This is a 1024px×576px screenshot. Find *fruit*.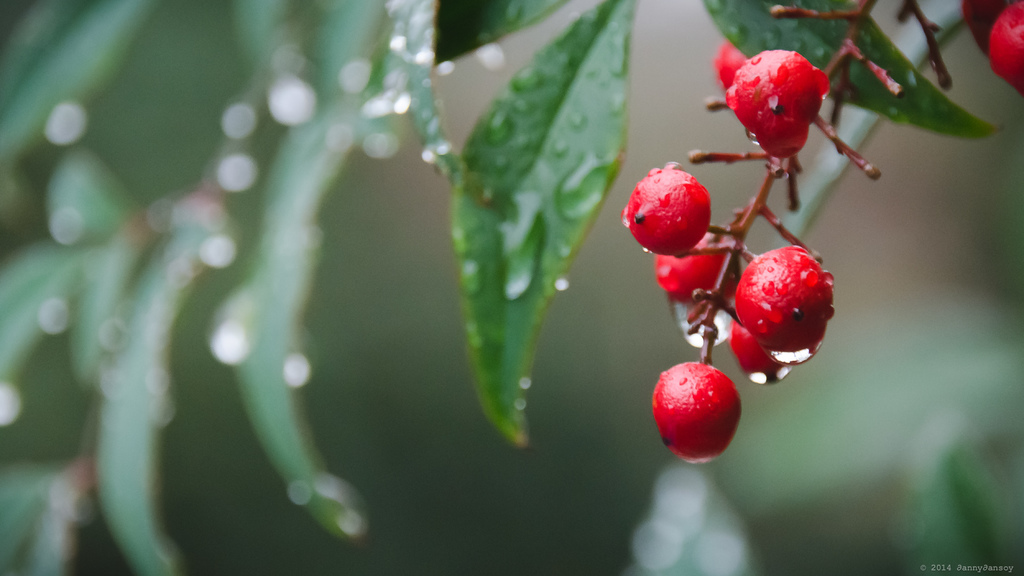
Bounding box: <region>731, 244, 833, 353</region>.
